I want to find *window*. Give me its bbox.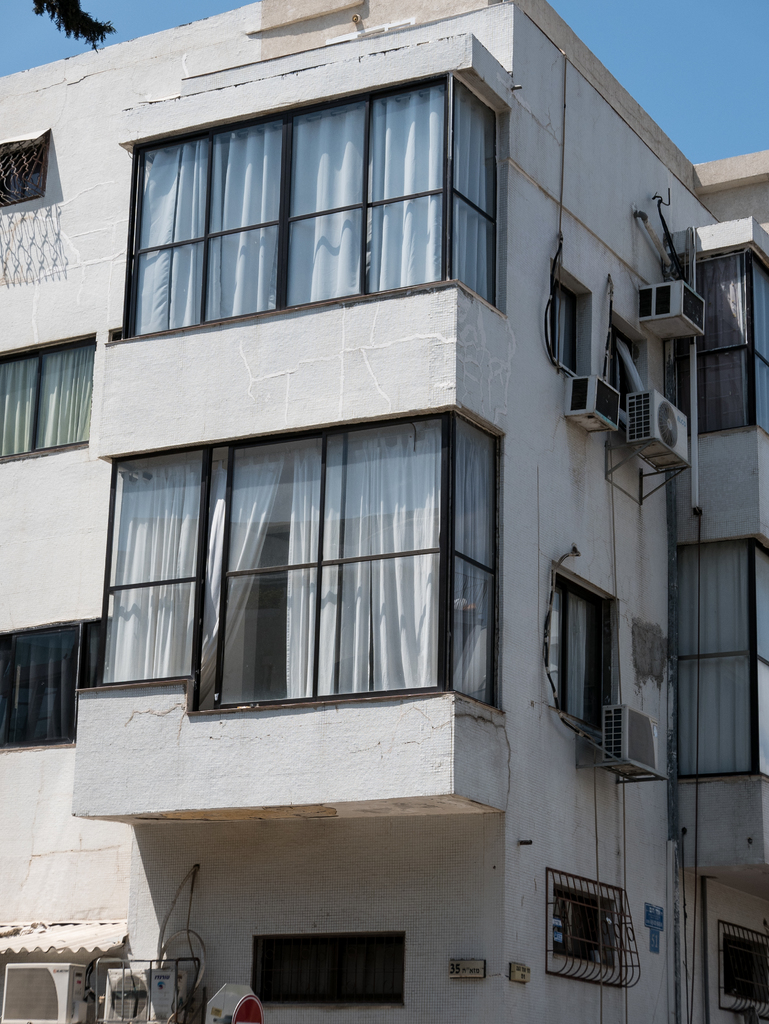
(x1=111, y1=83, x2=506, y2=339).
